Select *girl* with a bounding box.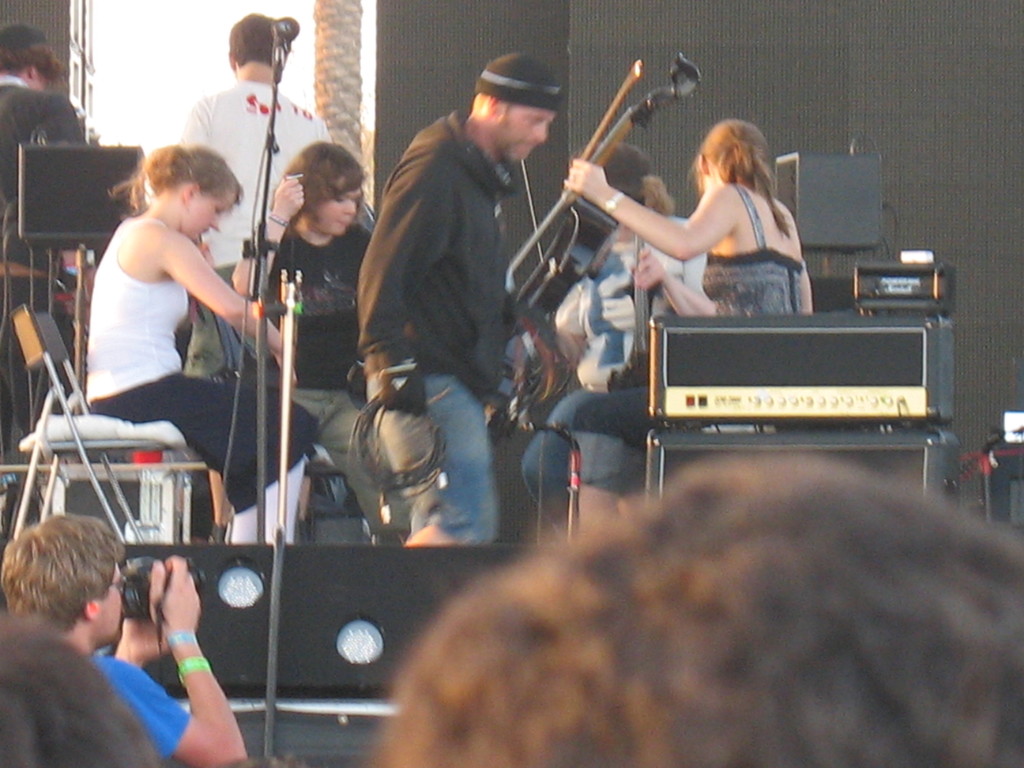
rect(561, 111, 816, 478).
